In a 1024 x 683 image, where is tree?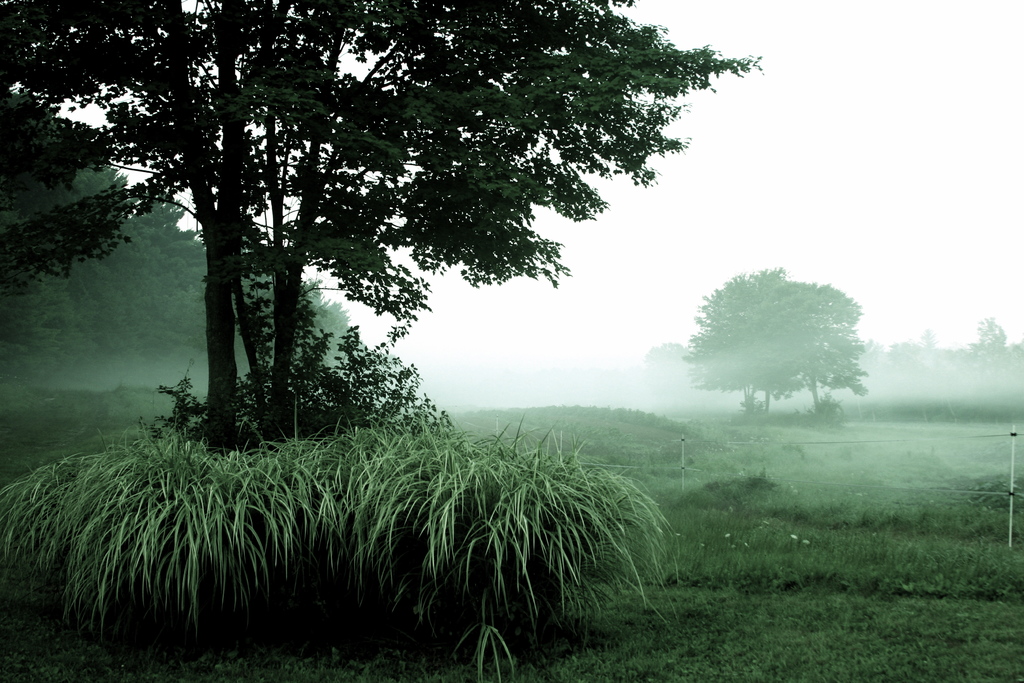
region(675, 261, 867, 436).
